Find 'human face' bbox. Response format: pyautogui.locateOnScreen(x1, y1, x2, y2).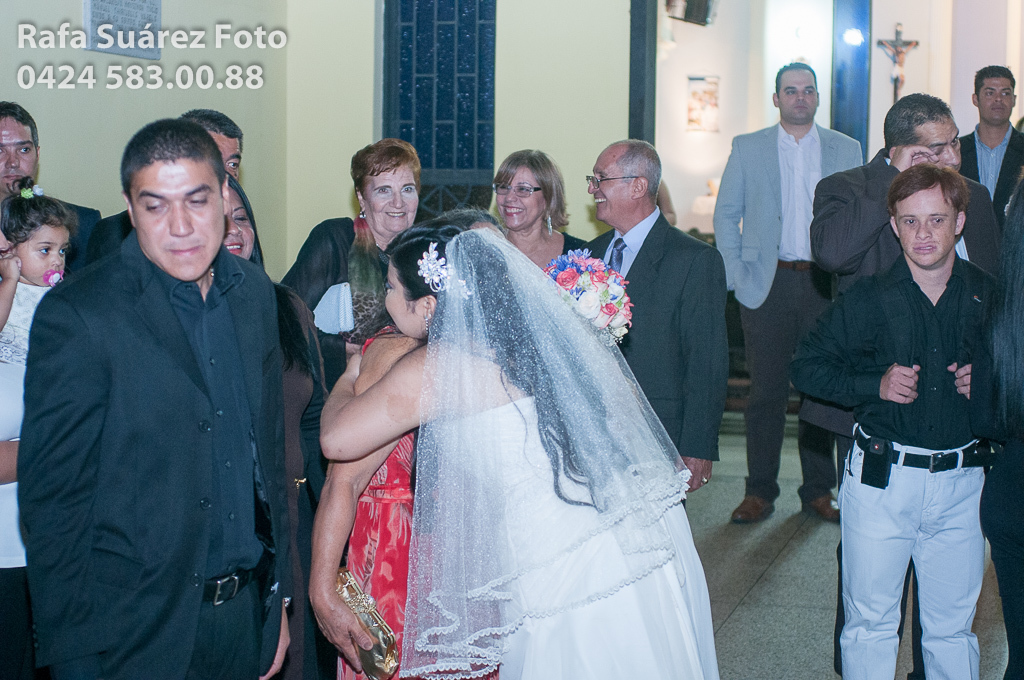
pyautogui.locateOnScreen(210, 124, 251, 171).
